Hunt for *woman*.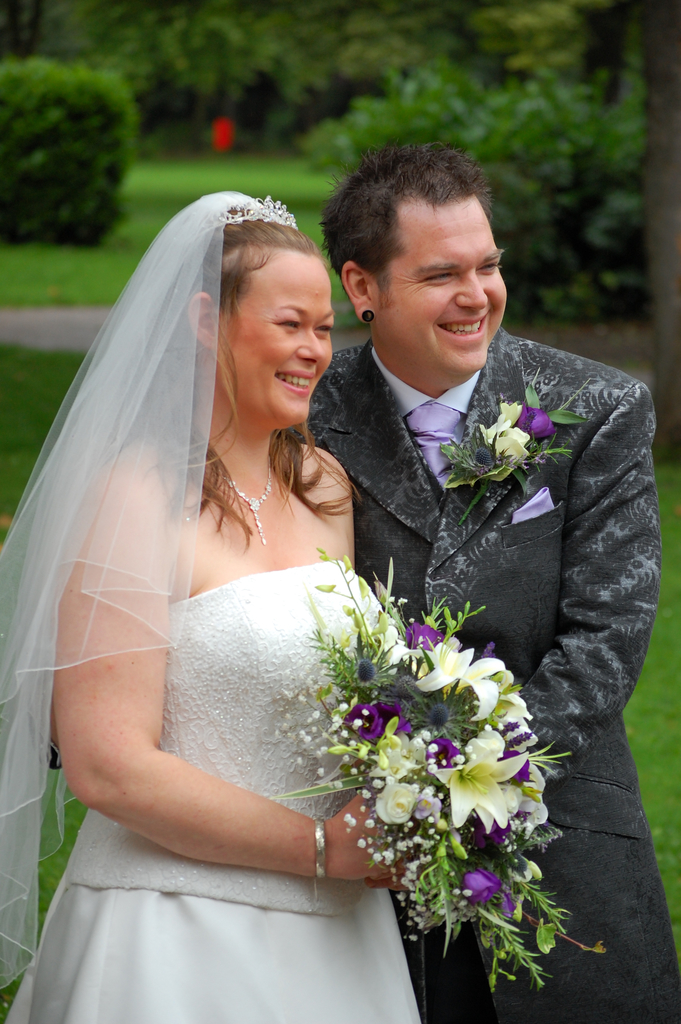
Hunted down at box=[8, 174, 456, 1015].
